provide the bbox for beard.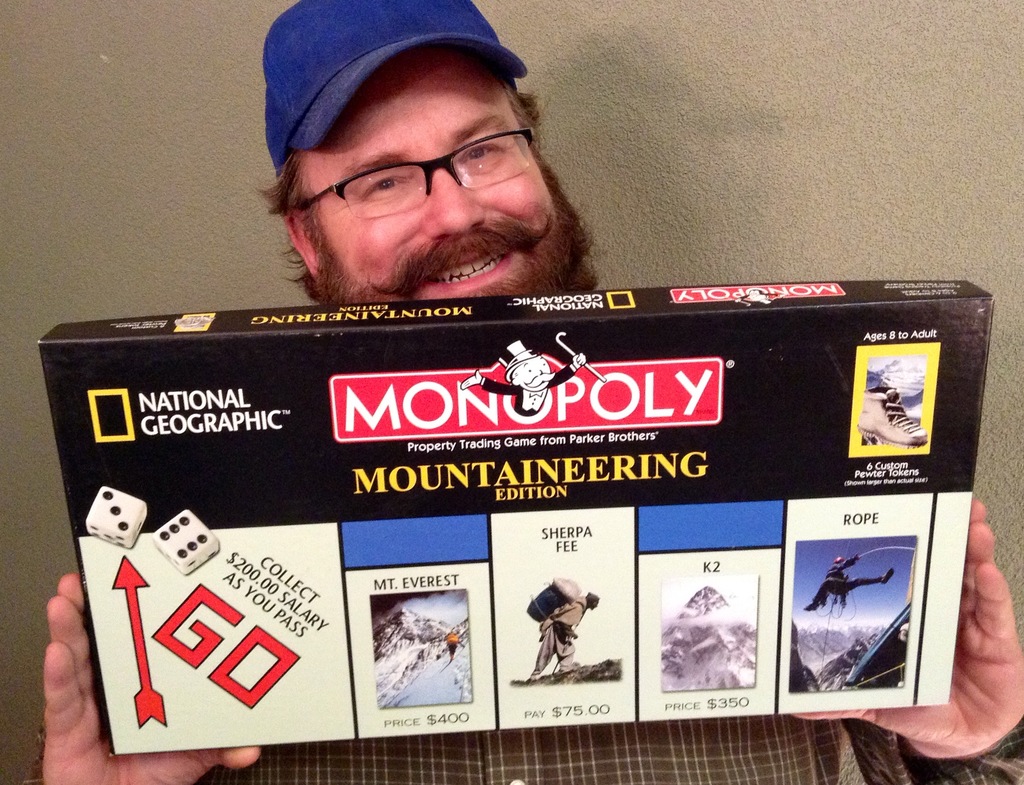
[x1=281, y1=181, x2=613, y2=300].
